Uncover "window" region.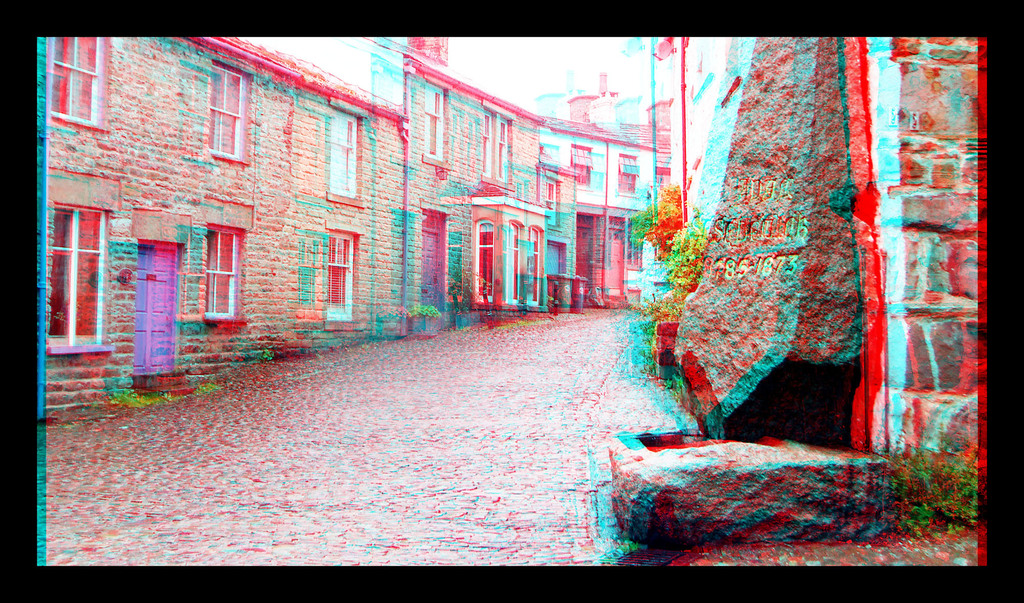
Uncovered: box(475, 220, 495, 305).
